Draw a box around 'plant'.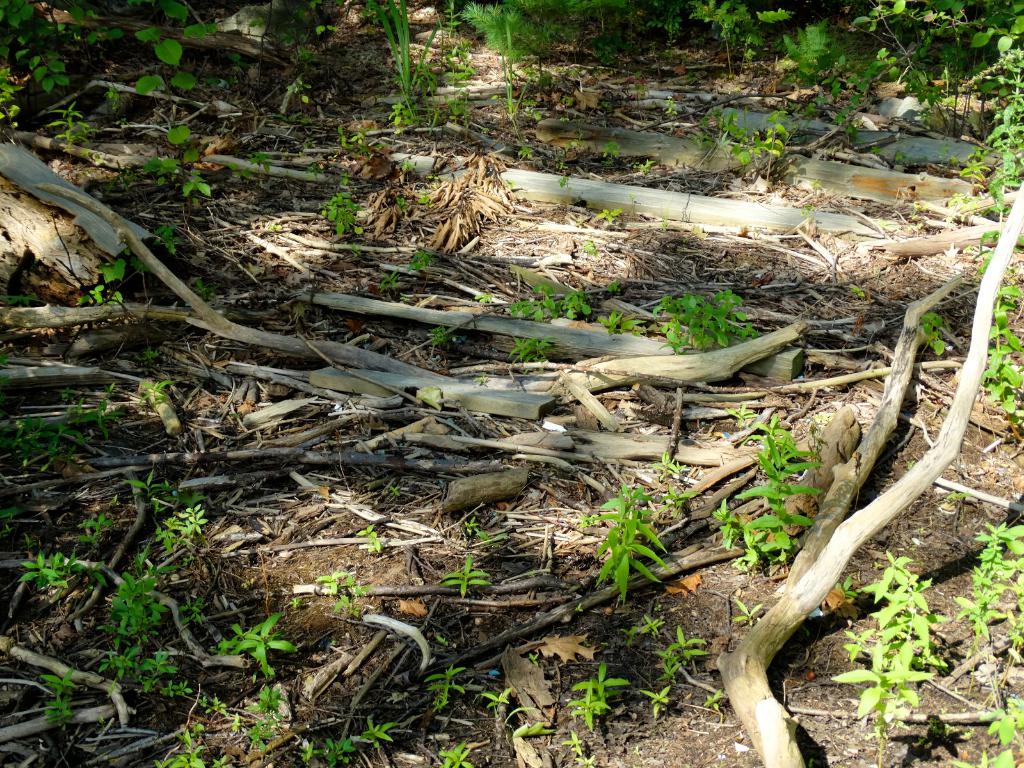
box=[838, 563, 858, 596].
